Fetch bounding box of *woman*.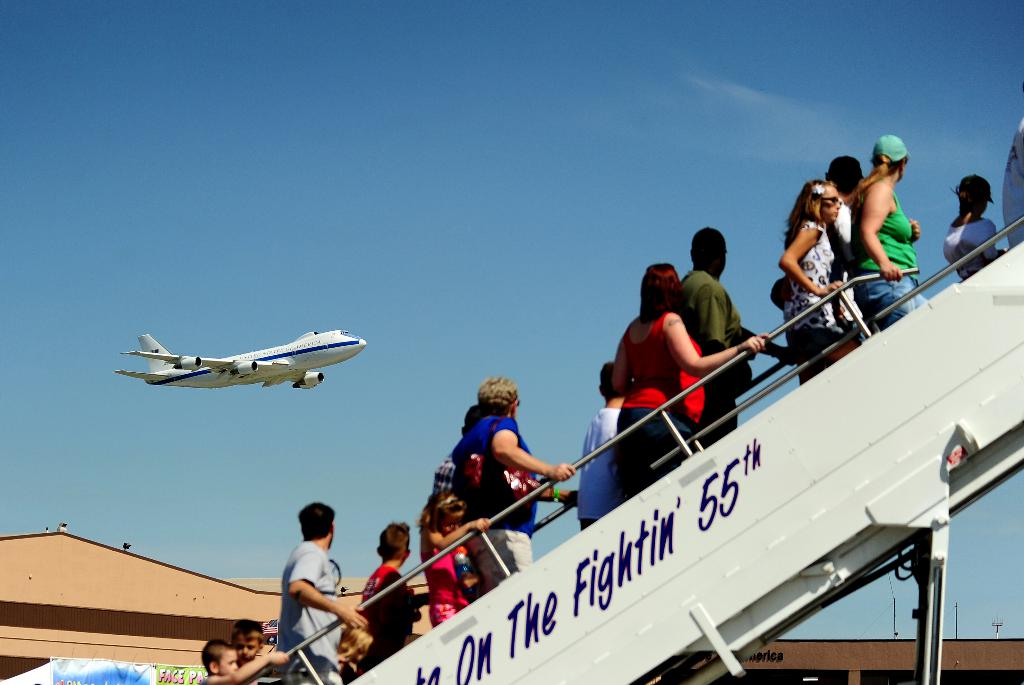
Bbox: {"left": 775, "top": 179, "right": 866, "bottom": 385}.
